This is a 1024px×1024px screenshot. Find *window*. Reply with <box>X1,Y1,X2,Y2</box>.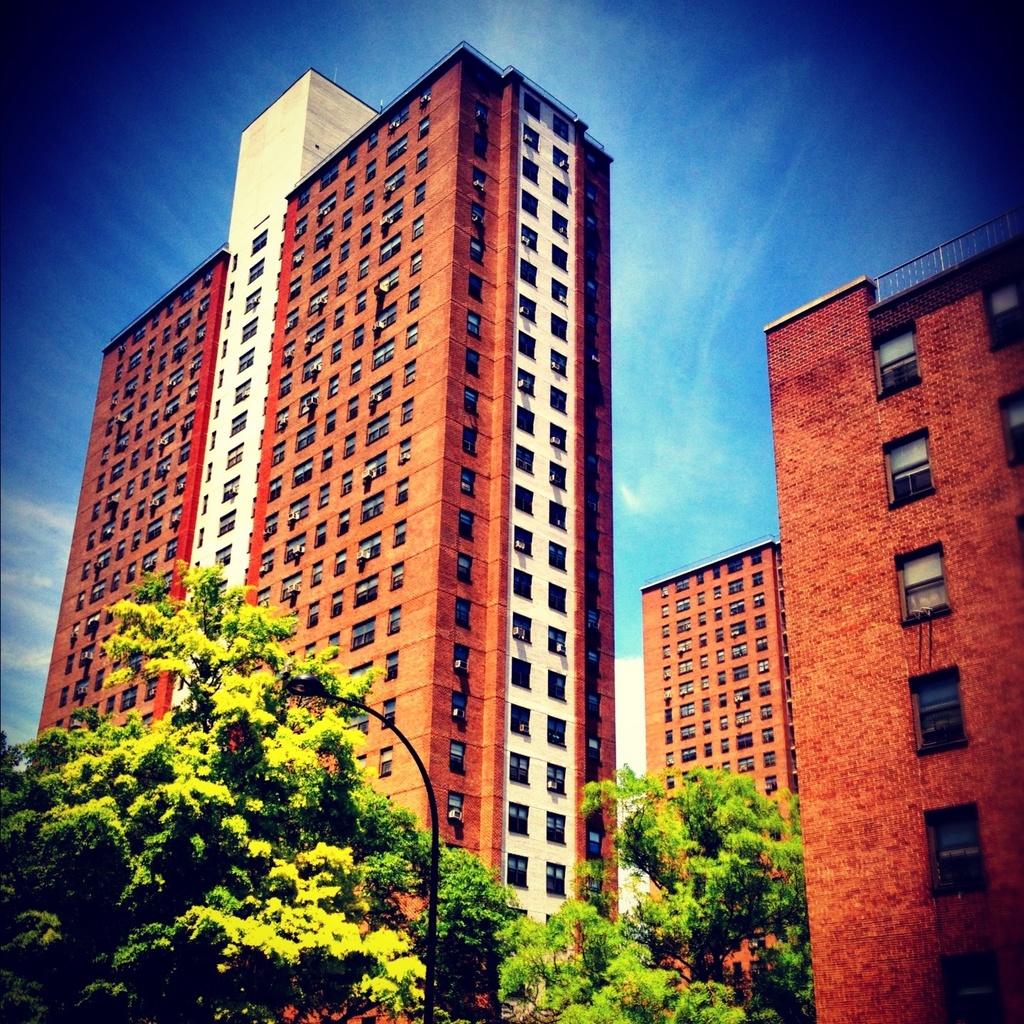
<box>585,820,601,860</box>.
